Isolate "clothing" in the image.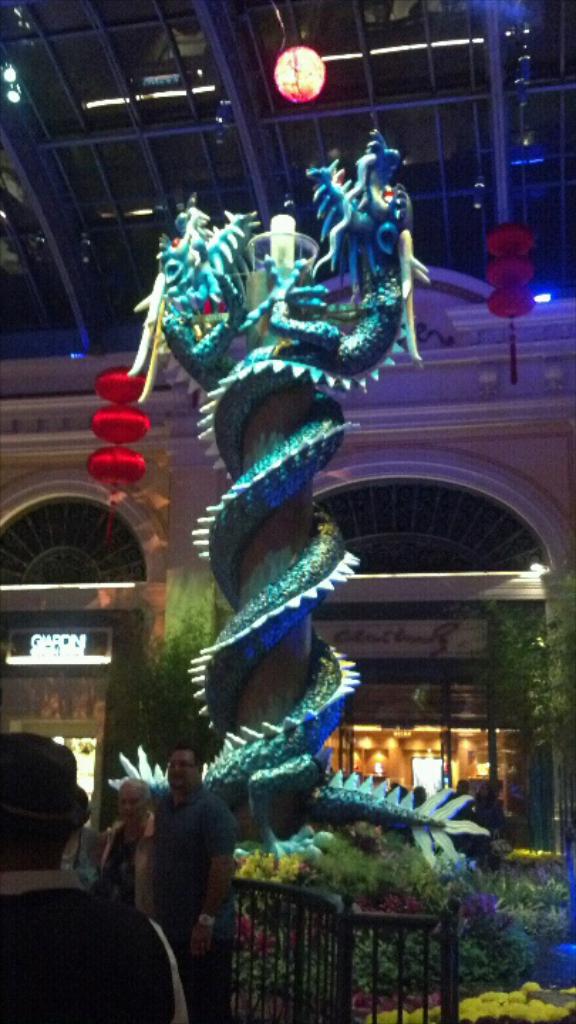
Isolated region: rect(90, 818, 164, 914).
